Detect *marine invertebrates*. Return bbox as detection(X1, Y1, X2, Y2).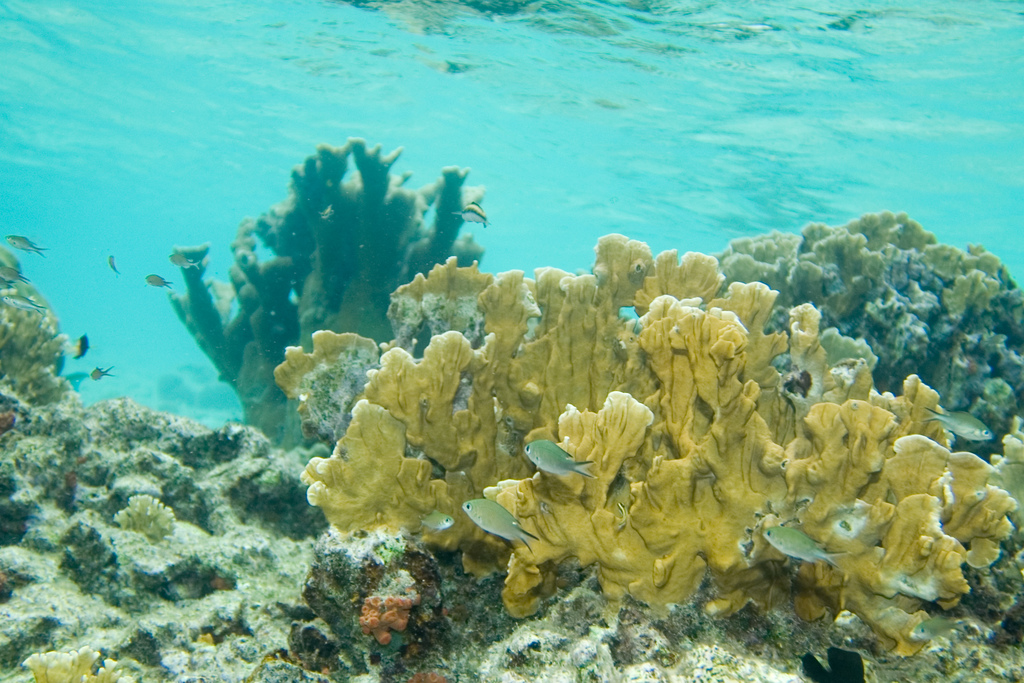
detection(17, 635, 156, 682).
